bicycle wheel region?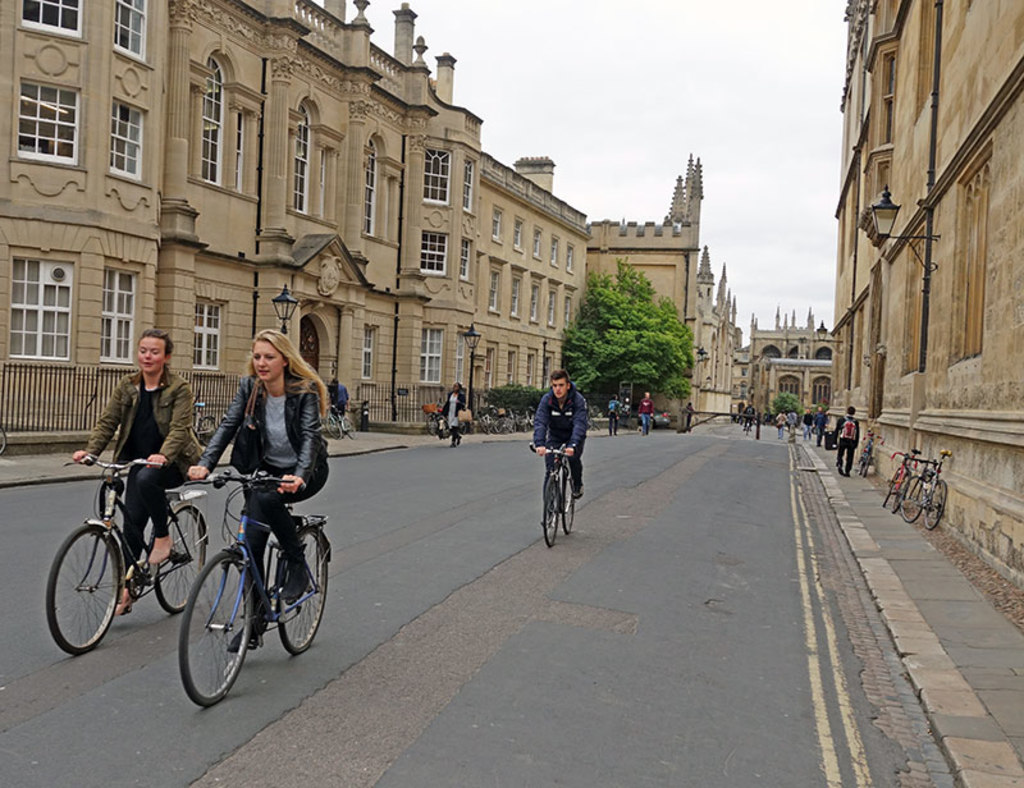
x1=45, y1=519, x2=125, y2=659
